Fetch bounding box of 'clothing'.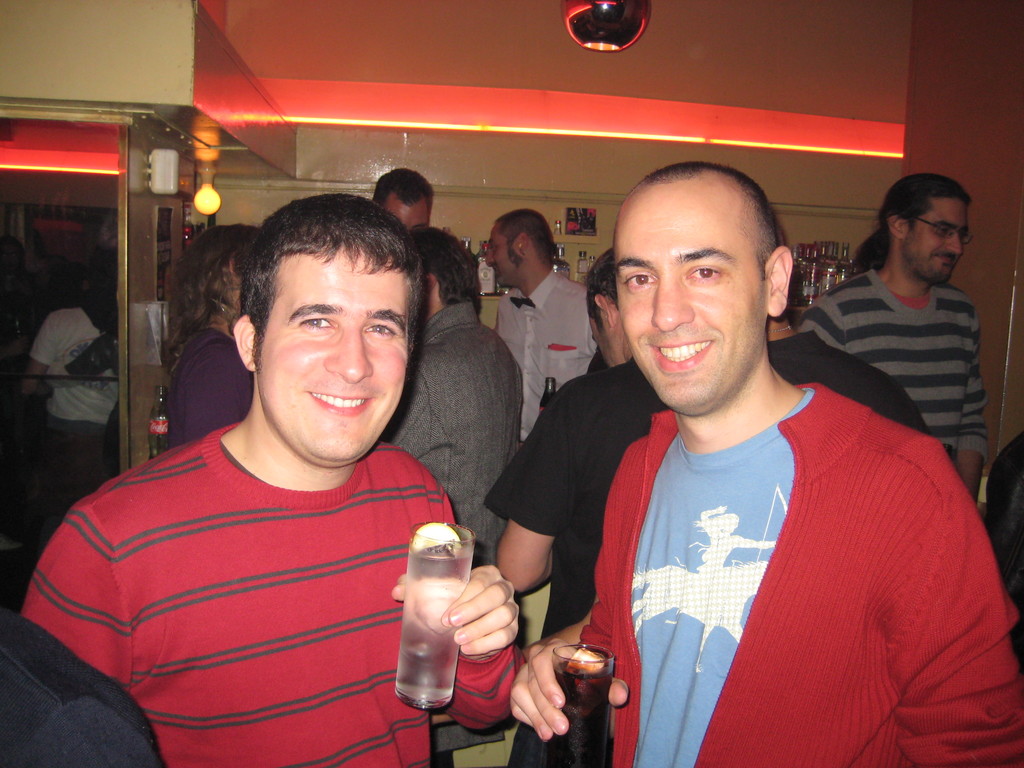
Bbox: <bbox>765, 324, 933, 438</bbox>.
